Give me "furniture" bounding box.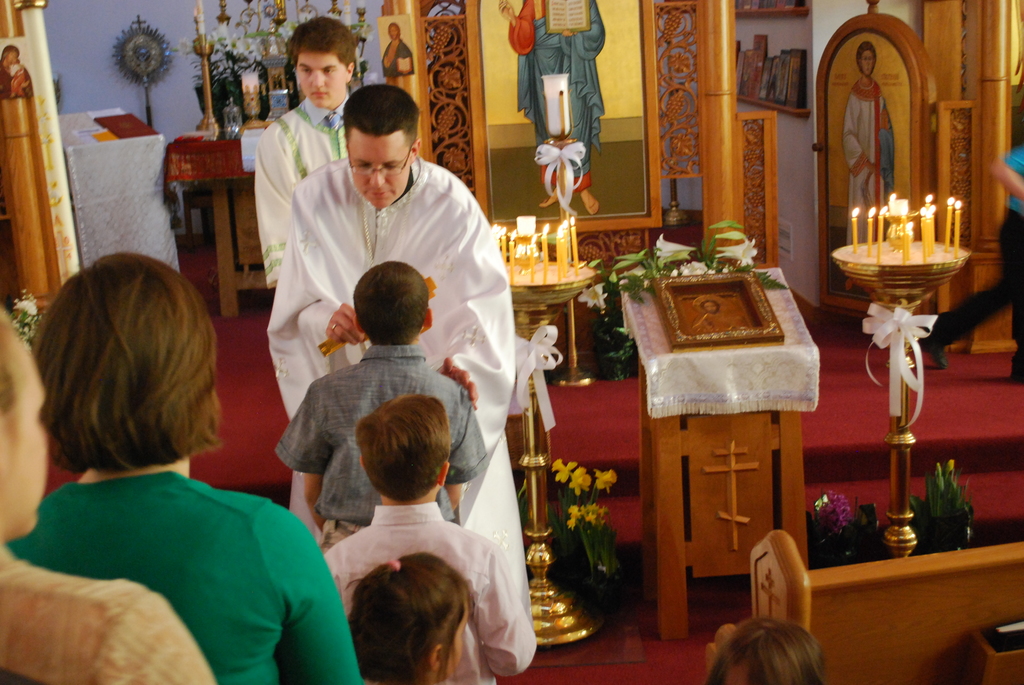
select_region(55, 108, 181, 274).
